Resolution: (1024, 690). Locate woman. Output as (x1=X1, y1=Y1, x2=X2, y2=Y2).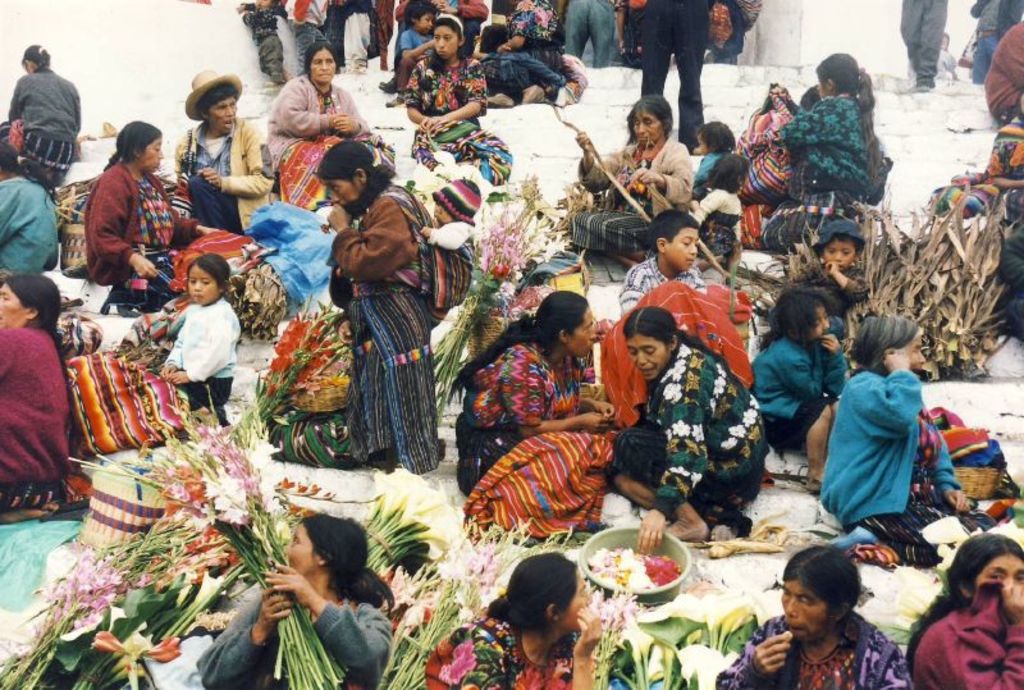
(x1=891, y1=530, x2=1023, y2=684).
